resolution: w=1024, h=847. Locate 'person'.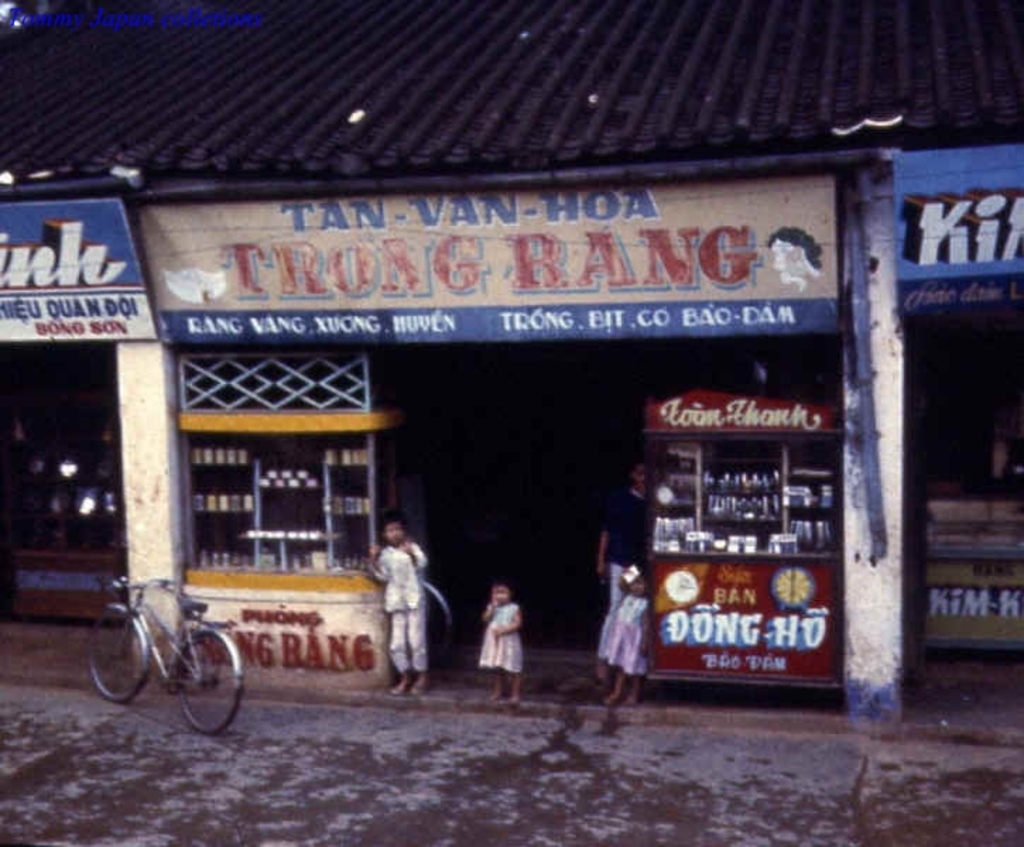
bbox=[483, 583, 525, 700].
